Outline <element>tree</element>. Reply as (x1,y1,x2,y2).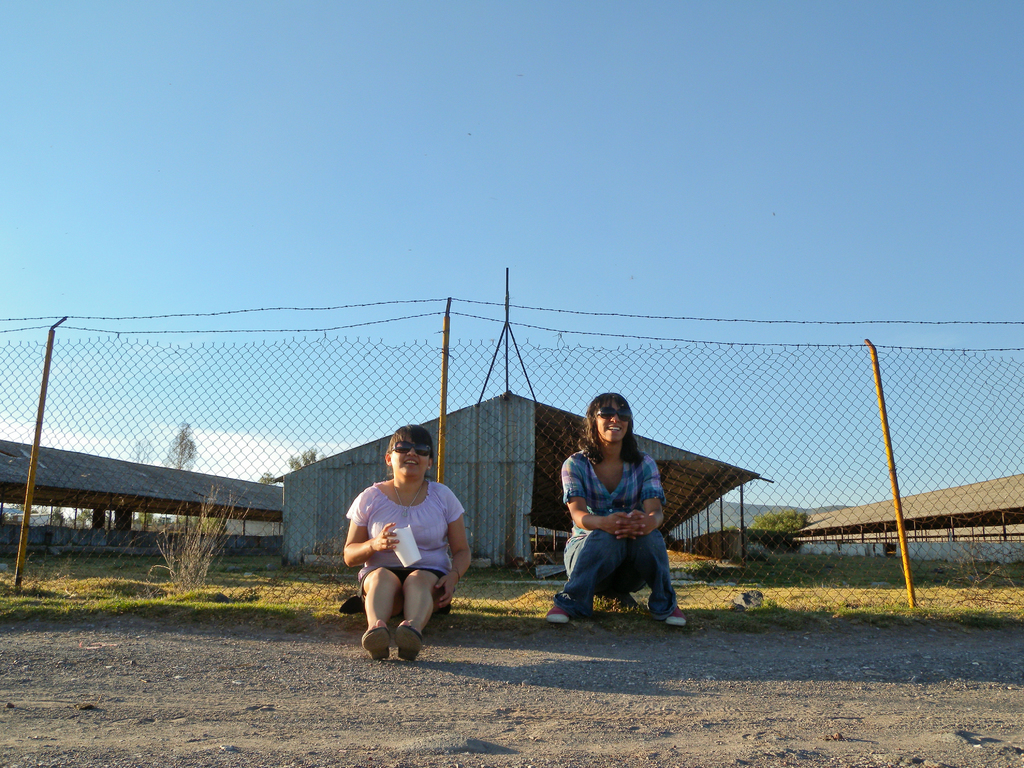
(161,422,195,472).
